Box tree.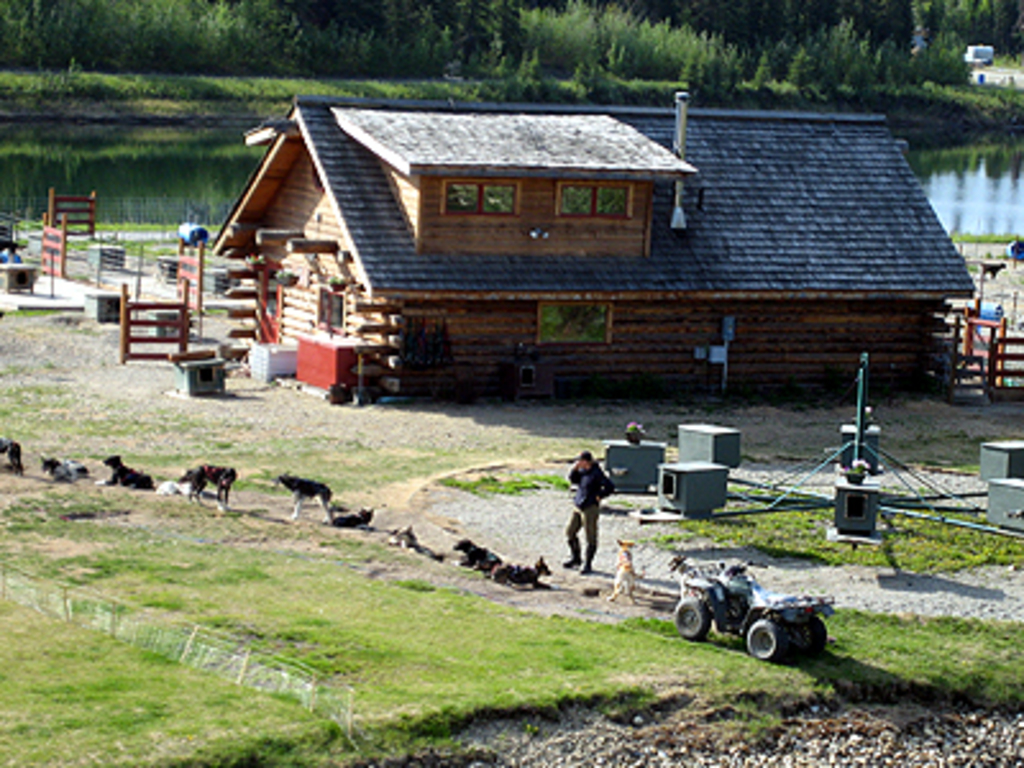
{"left": 980, "top": 0, "right": 1006, "bottom": 54}.
